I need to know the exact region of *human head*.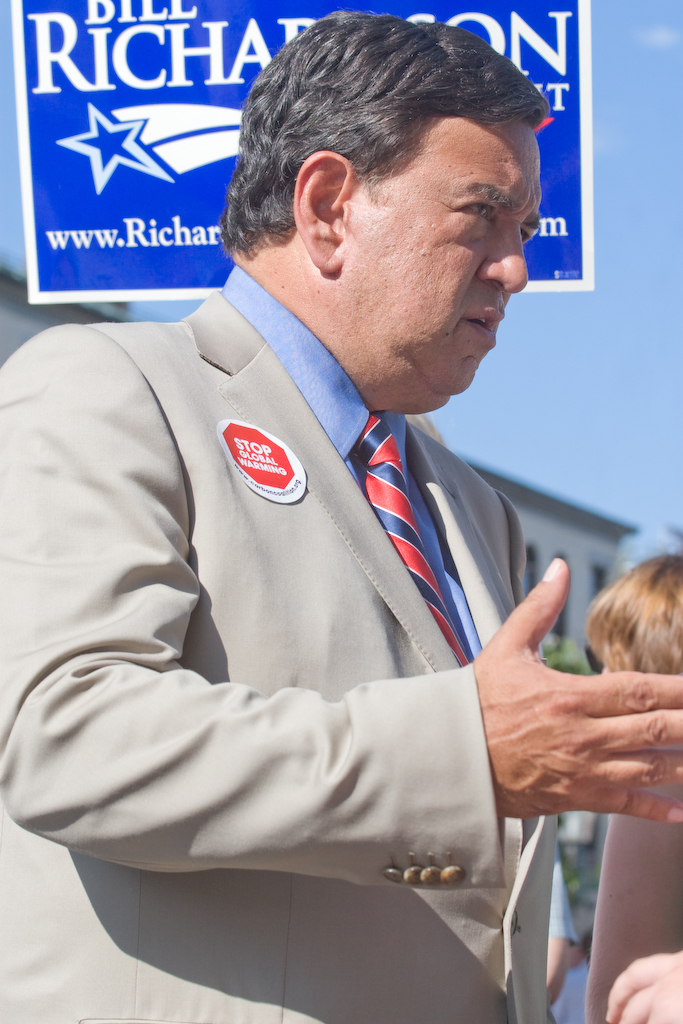
Region: (left=584, top=551, right=682, bottom=673).
